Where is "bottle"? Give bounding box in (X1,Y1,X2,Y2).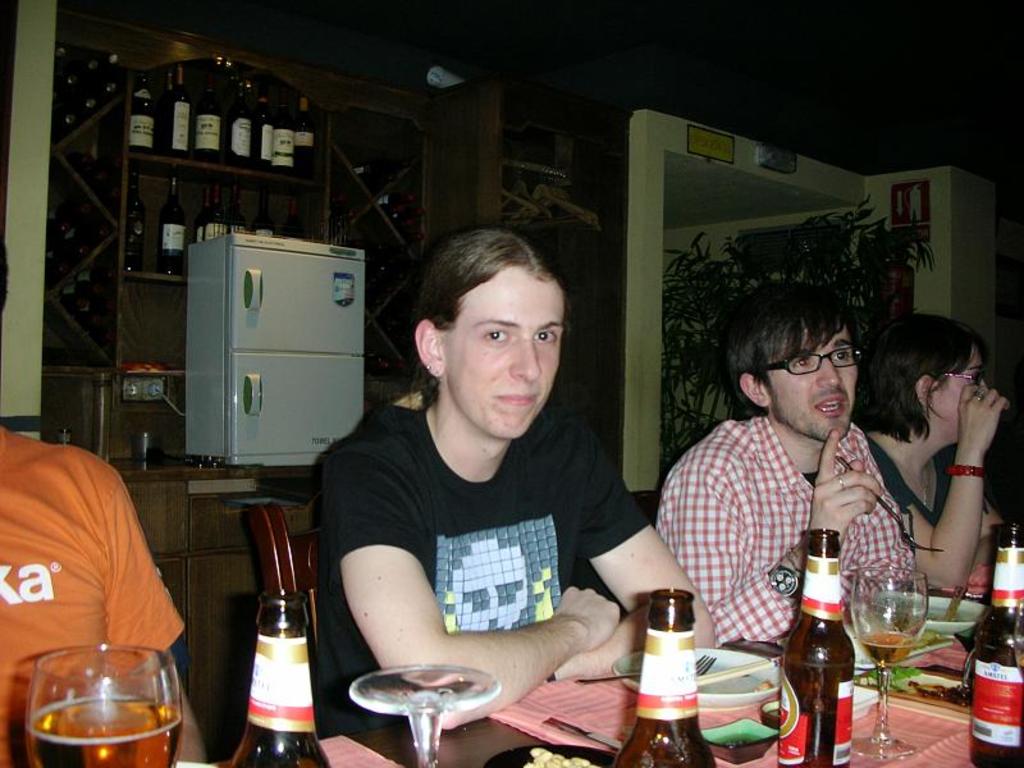
(251,191,274,236).
